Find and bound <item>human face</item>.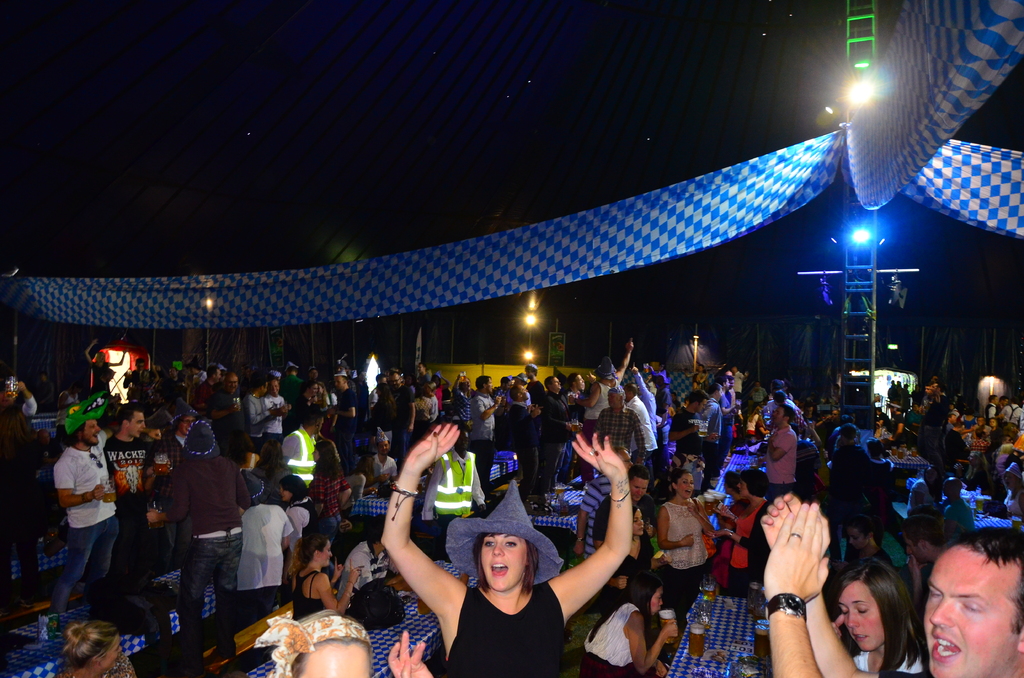
Bound: (648, 588, 666, 615).
